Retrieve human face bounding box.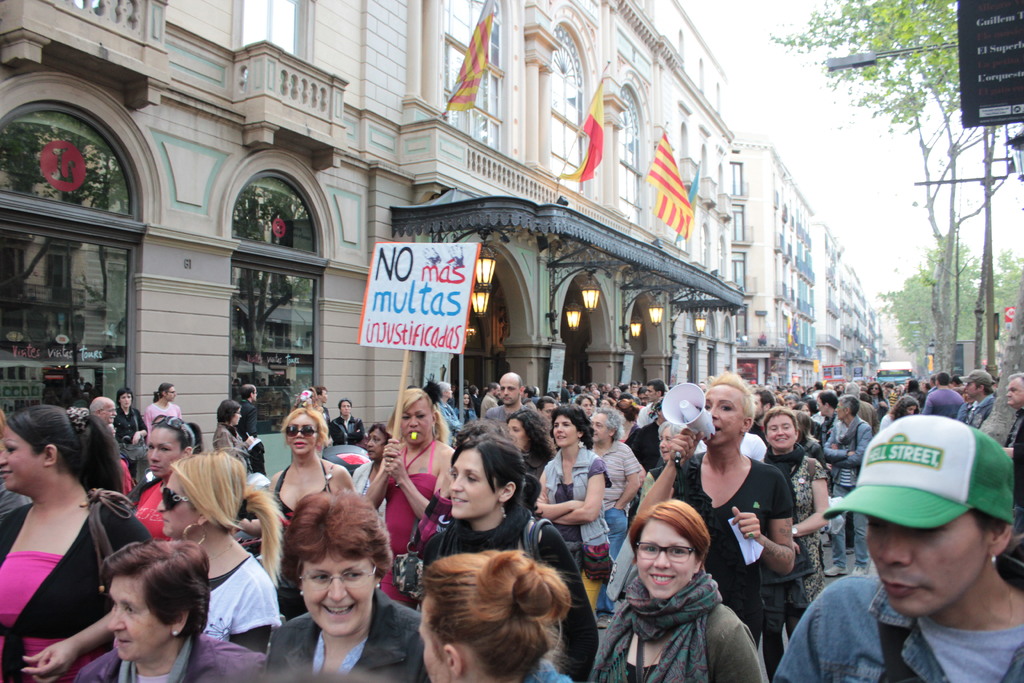
Bounding box: detection(400, 403, 429, 440).
